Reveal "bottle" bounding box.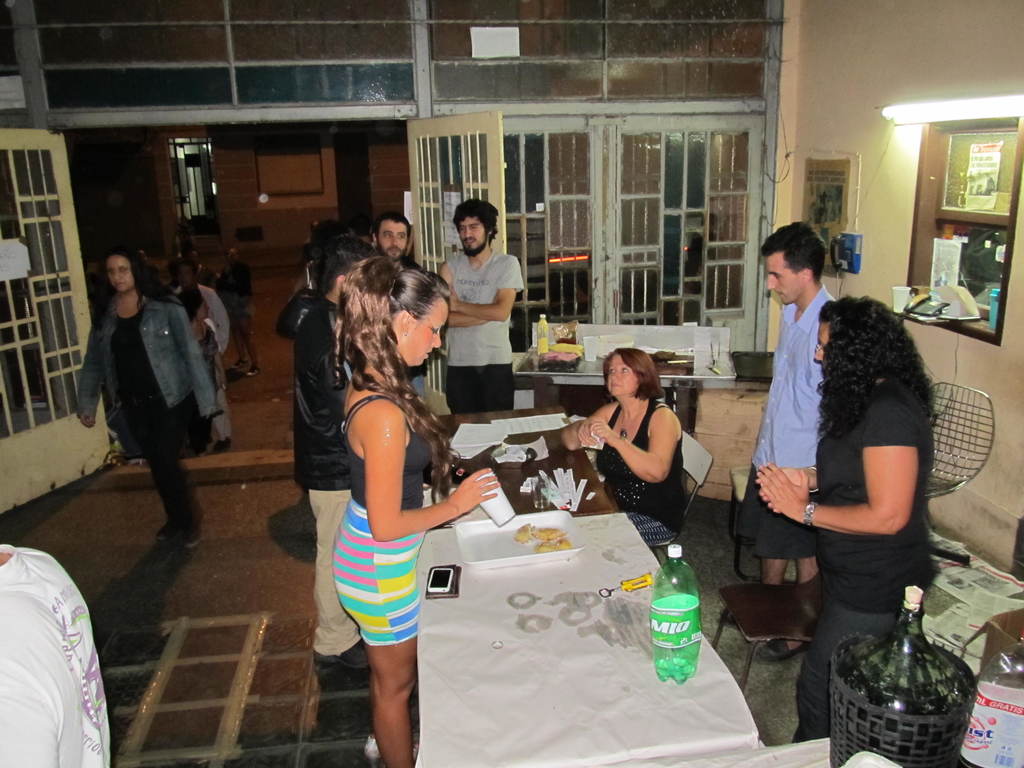
Revealed: {"x1": 644, "y1": 545, "x2": 705, "y2": 681}.
